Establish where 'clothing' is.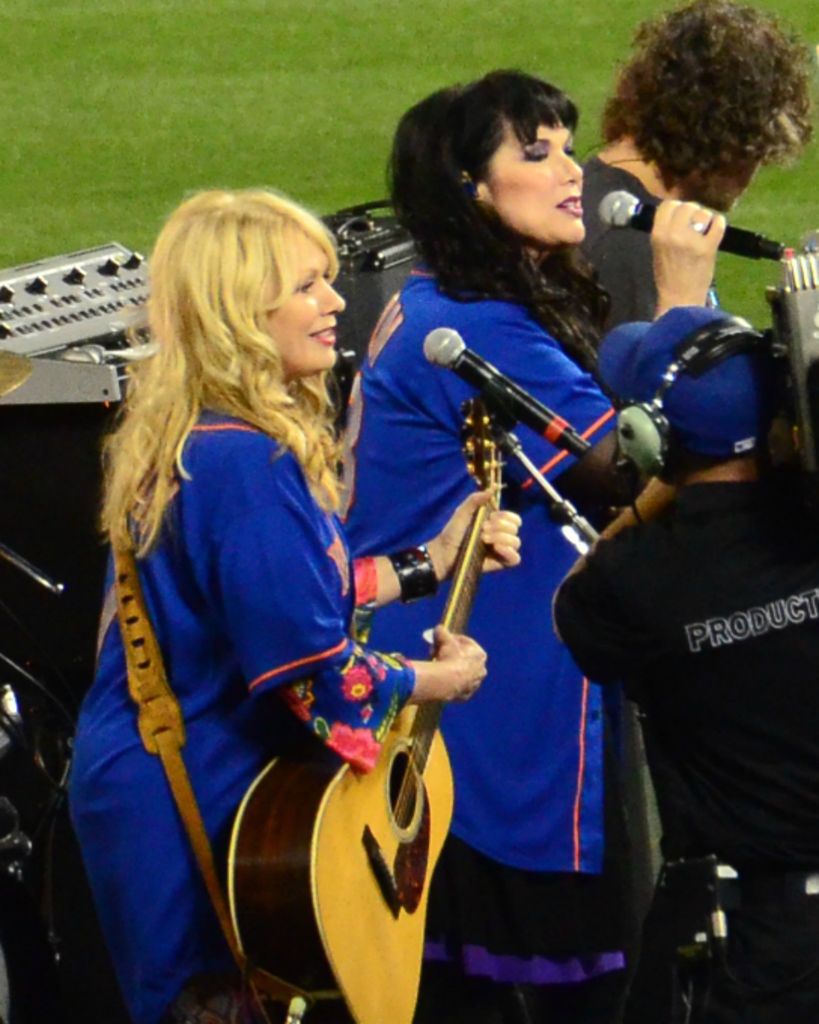
Established at x1=572 y1=322 x2=809 y2=958.
